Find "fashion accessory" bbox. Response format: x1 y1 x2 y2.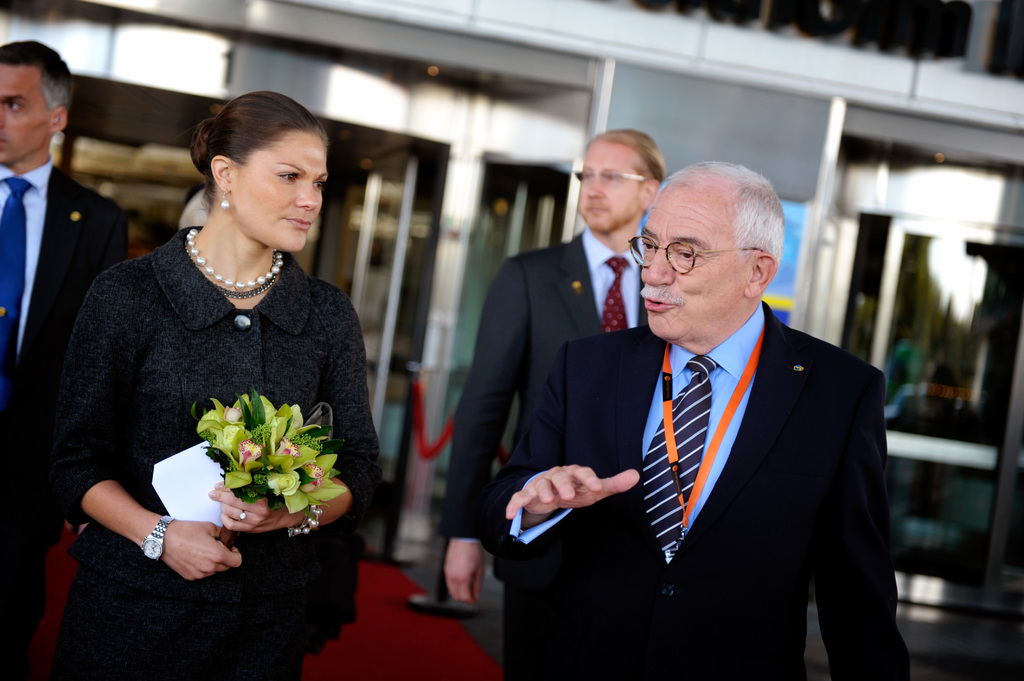
220 255 273 298.
